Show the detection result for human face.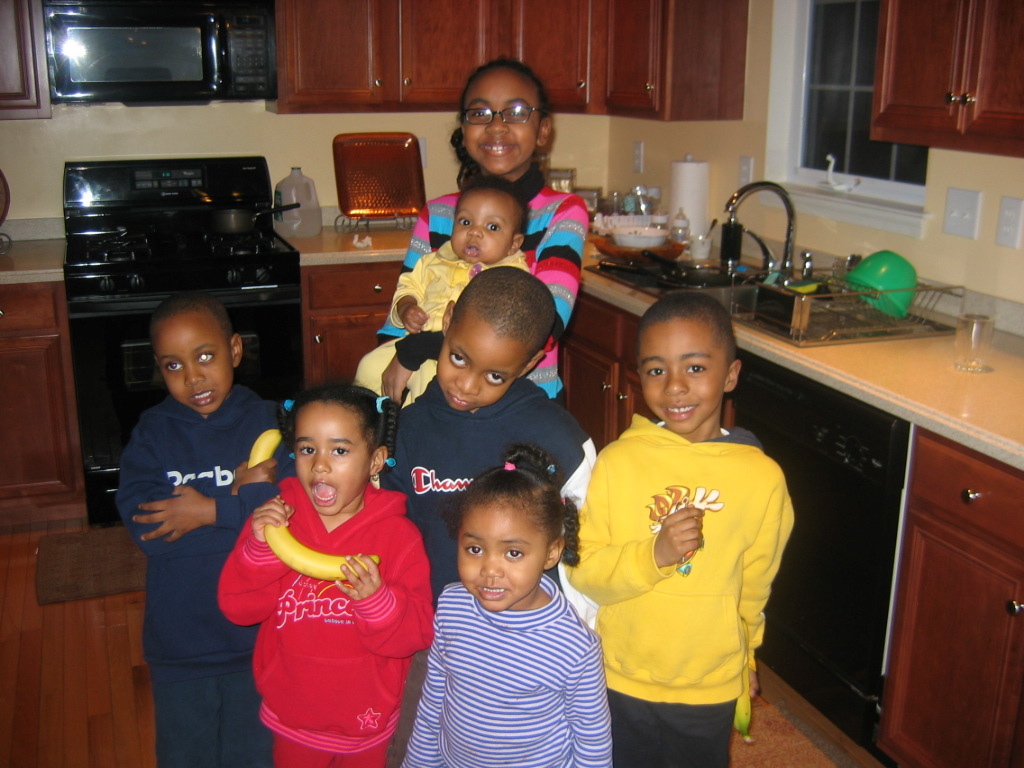
<bbox>159, 311, 237, 414</bbox>.
